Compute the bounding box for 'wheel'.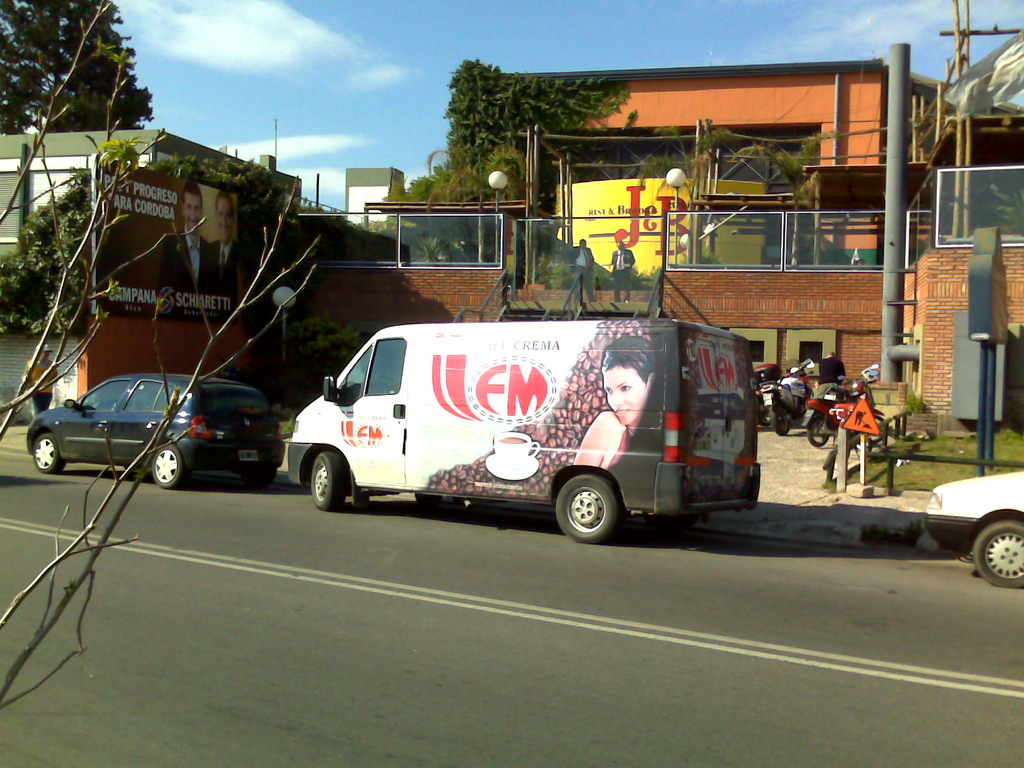
[33, 431, 65, 474].
